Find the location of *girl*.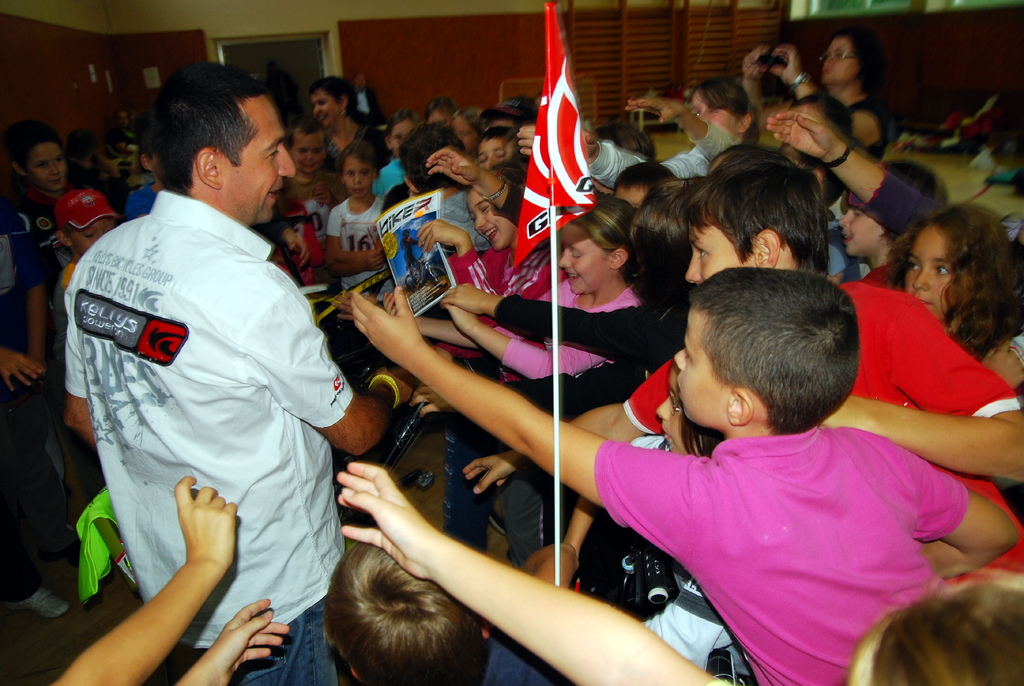
Location: (334, 450, 1023, 685).
